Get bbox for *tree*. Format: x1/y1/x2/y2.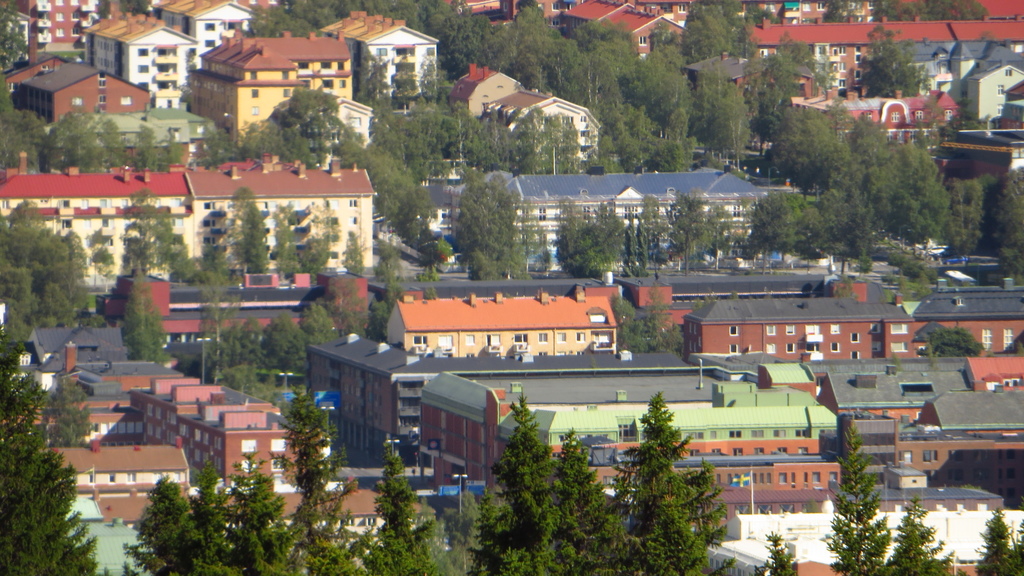
40/374/97/446.
